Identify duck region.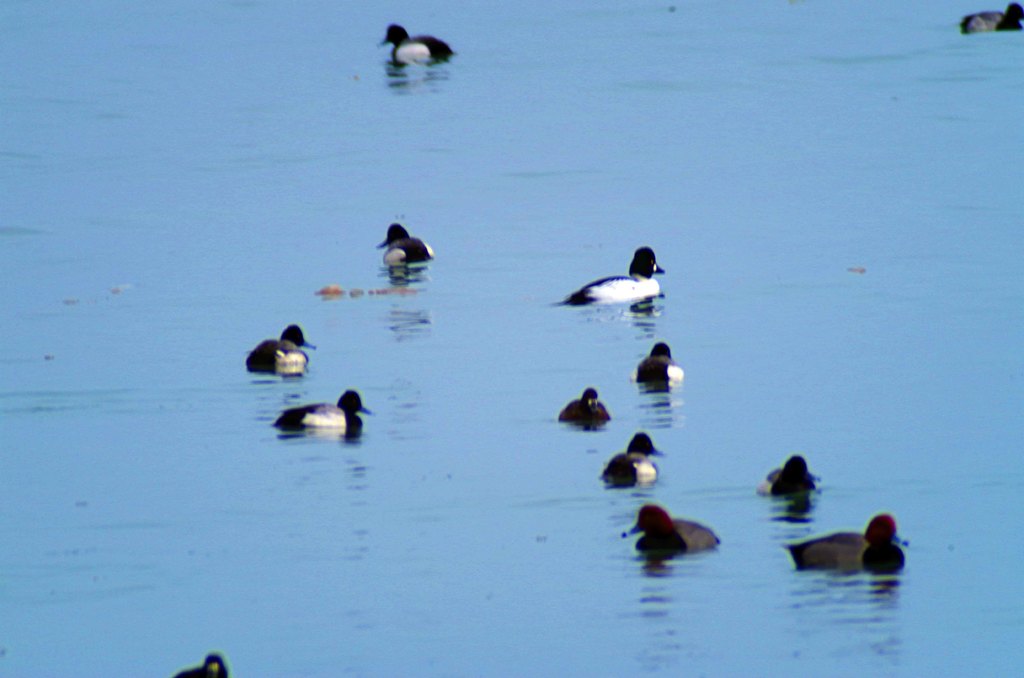
Region: [621,503,724,563].
